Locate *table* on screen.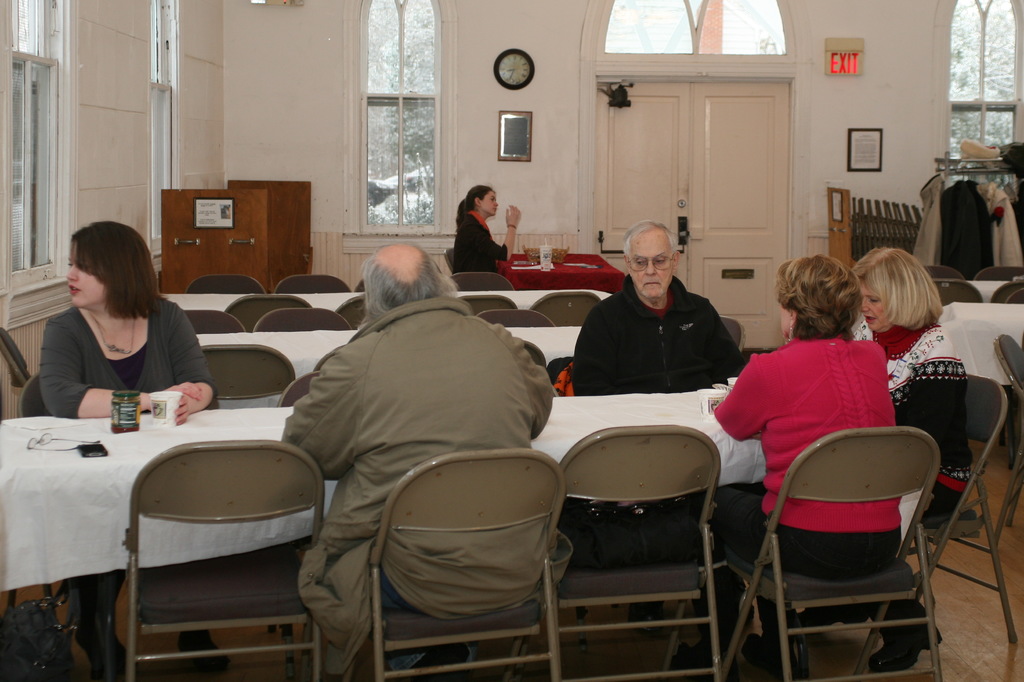
On screen at <box>968,278,1005,300</box>.
